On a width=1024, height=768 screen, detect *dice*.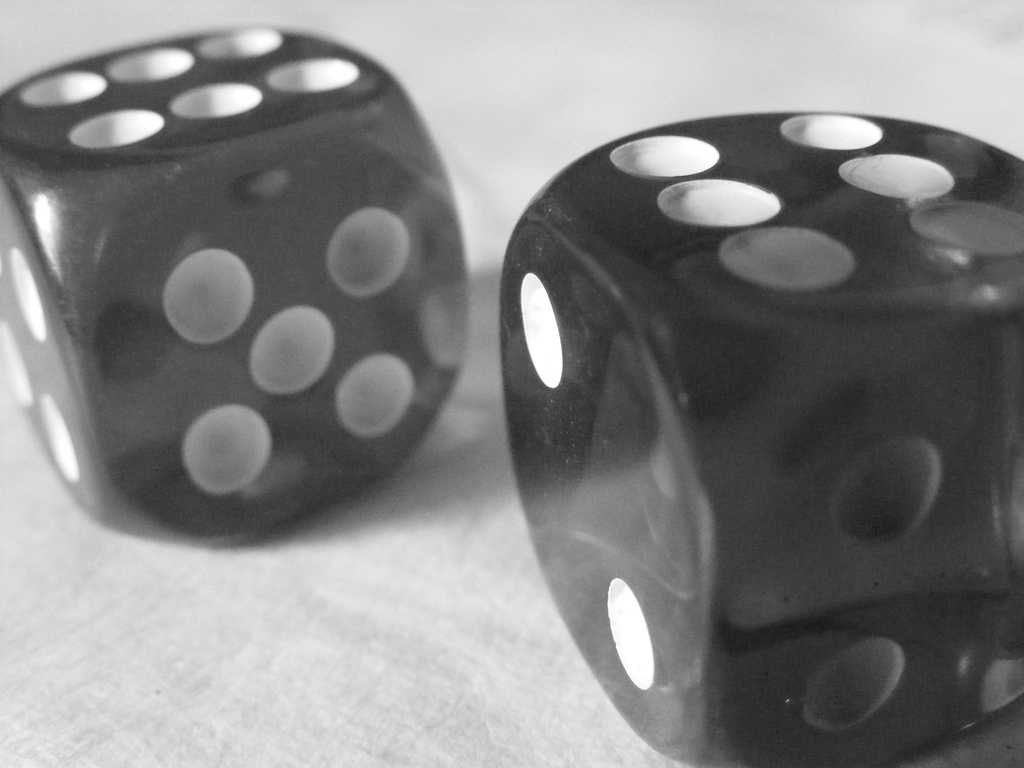
498 105 1023 767.
